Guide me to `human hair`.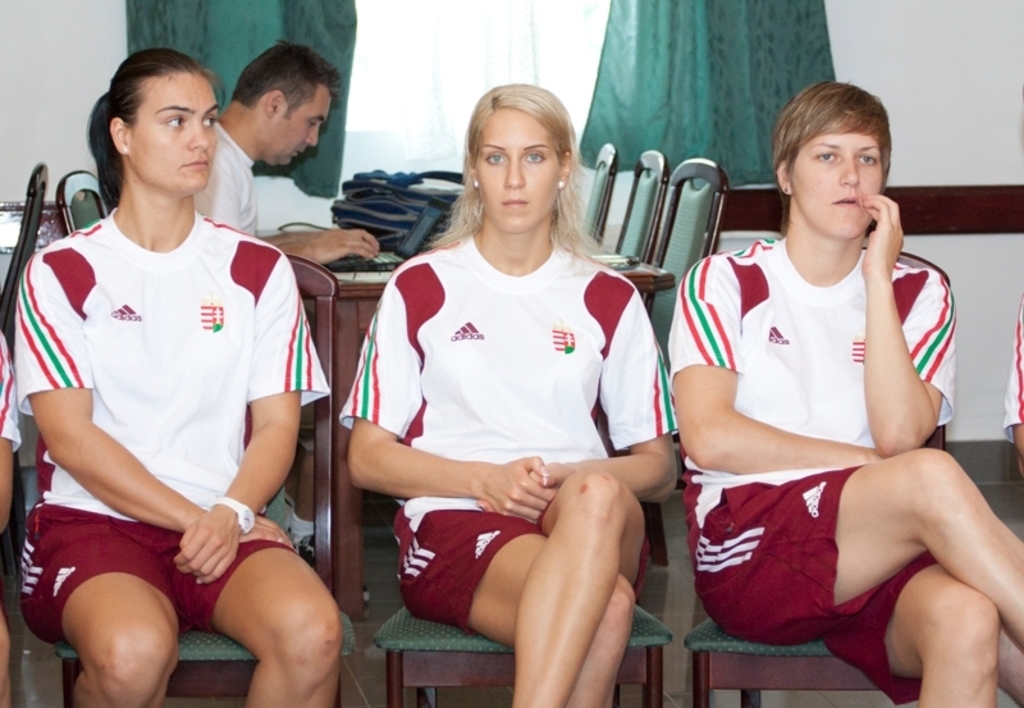
Guidance: <box>771,77,891,234</box>.
